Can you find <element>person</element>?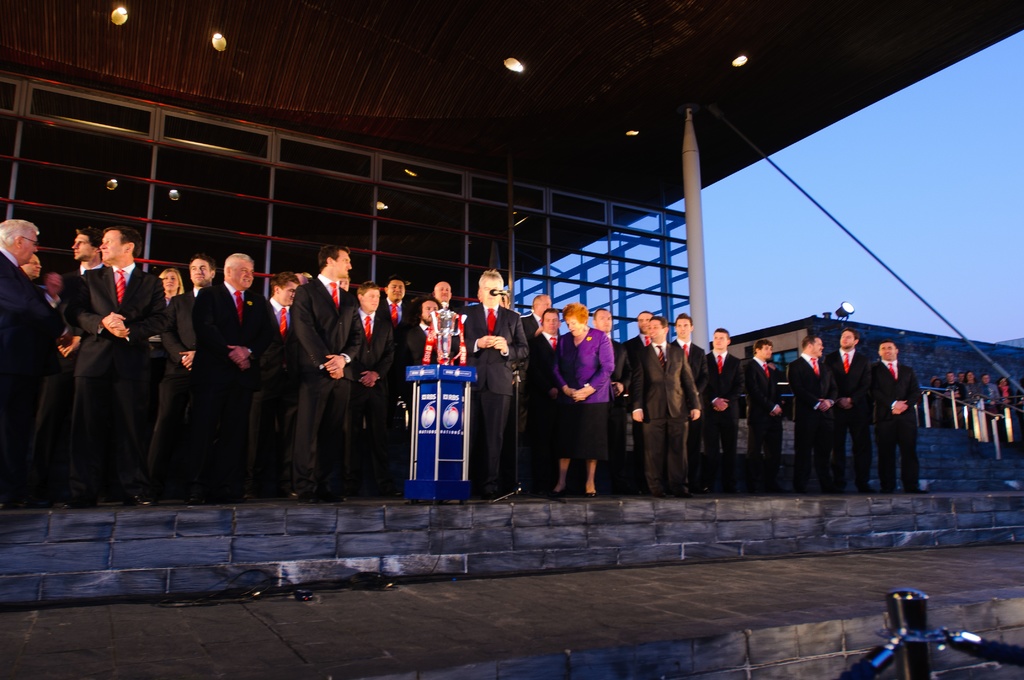
Yes, bounding box: (607,305,664,471).
